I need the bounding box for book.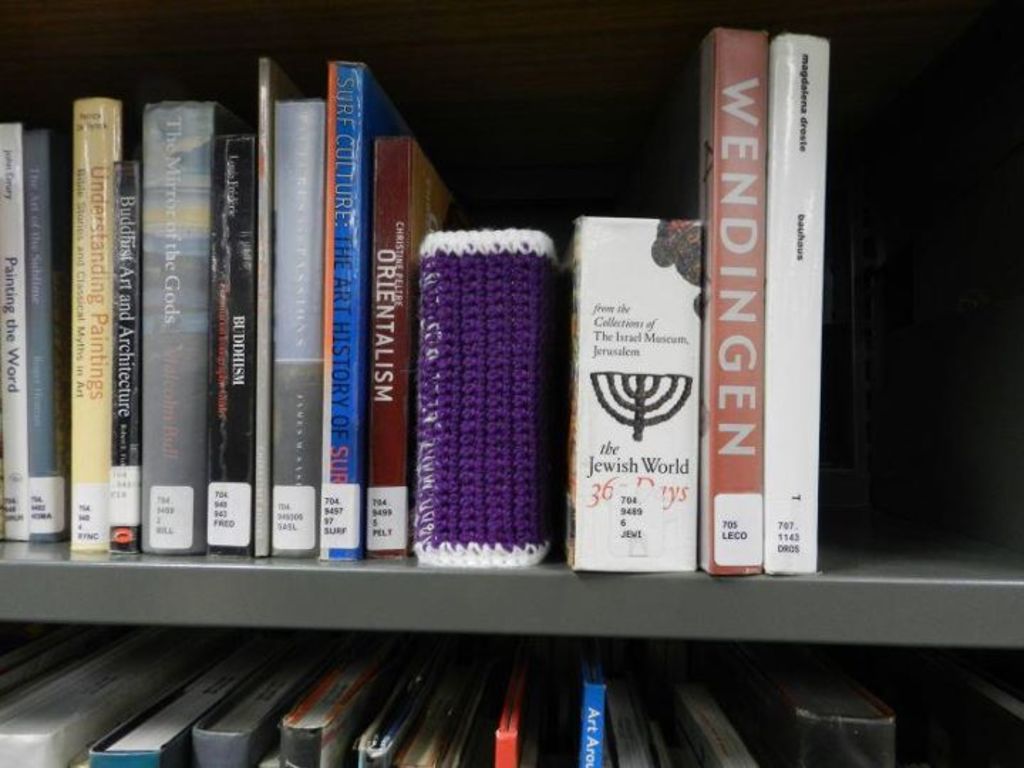
Here it is: select_region(64, 102, 122, 549).
